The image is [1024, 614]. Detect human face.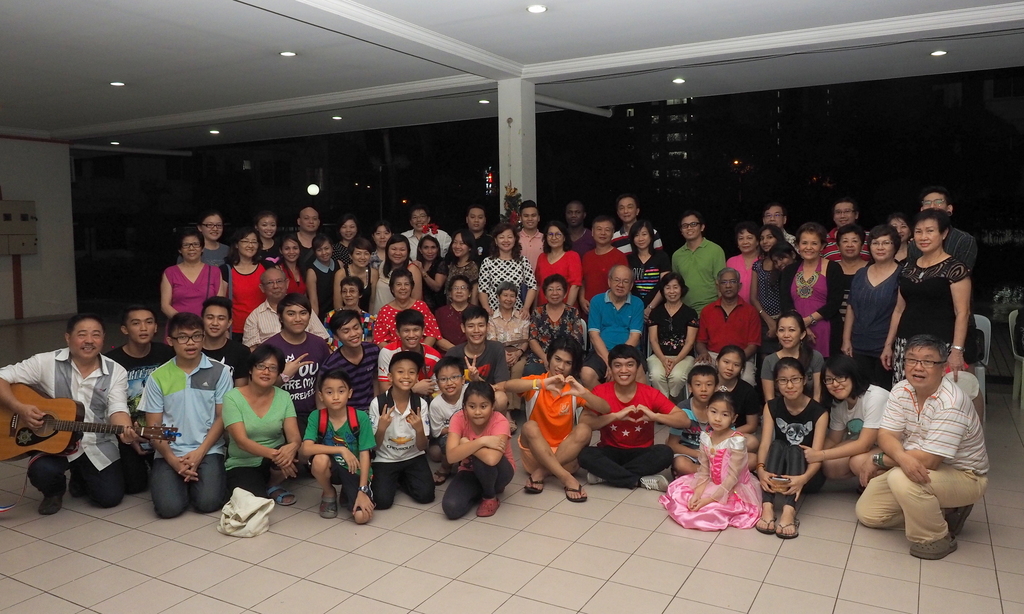
Detection: 662, 281, 678, 302.
